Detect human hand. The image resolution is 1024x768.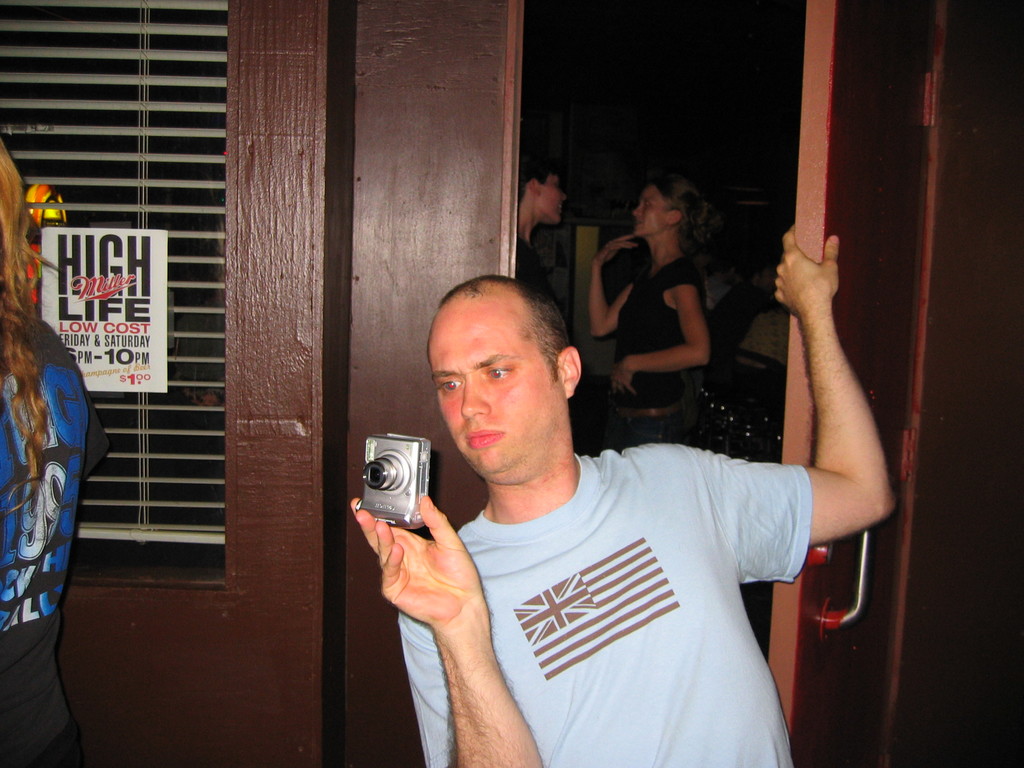
[609,355,637,397].
